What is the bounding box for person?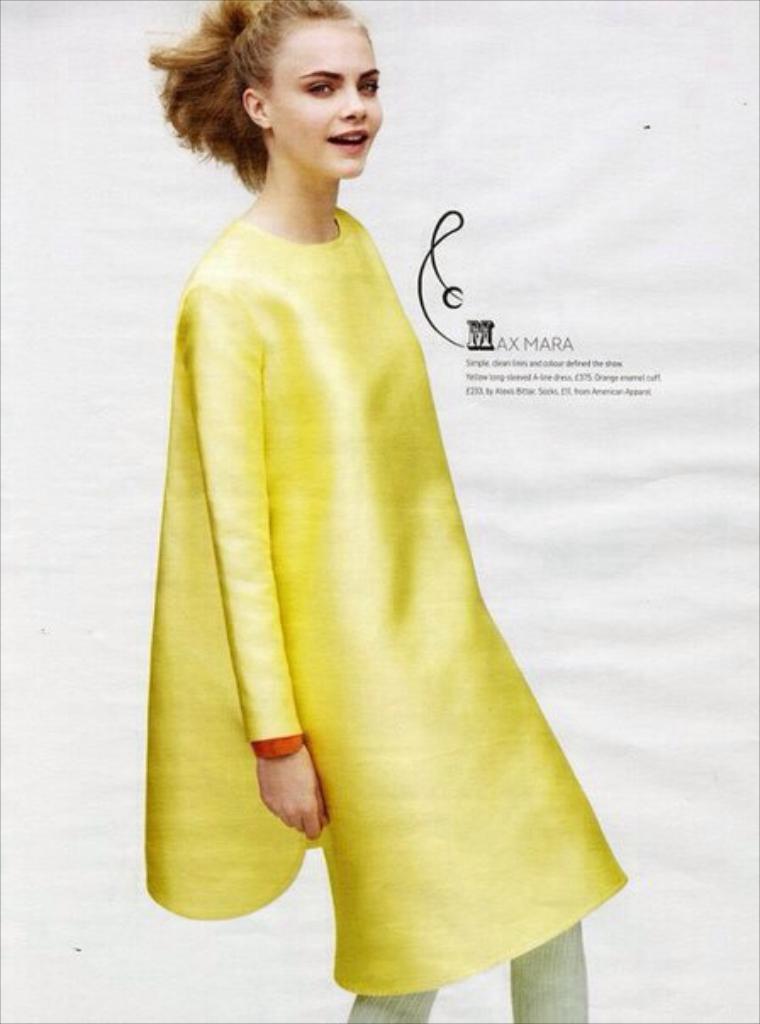
{"left": 132, "top": 0, "right": 629, "bottom": 1022}.
